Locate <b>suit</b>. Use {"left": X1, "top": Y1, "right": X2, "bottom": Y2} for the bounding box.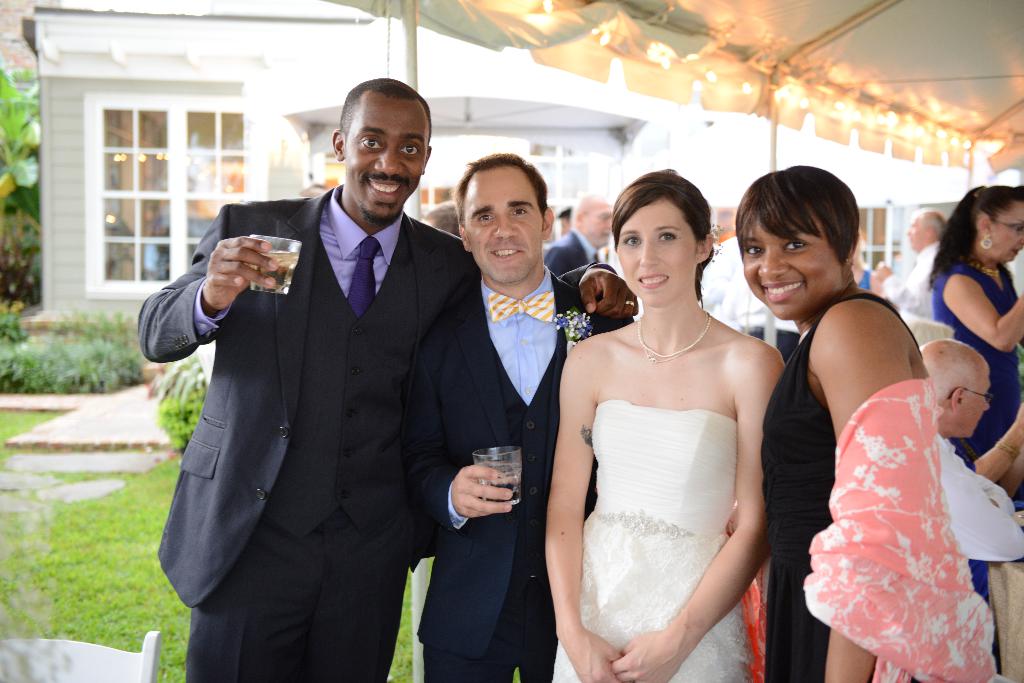
{"left": 405, "top": 264, "right": 634, "bottom": 682}.
